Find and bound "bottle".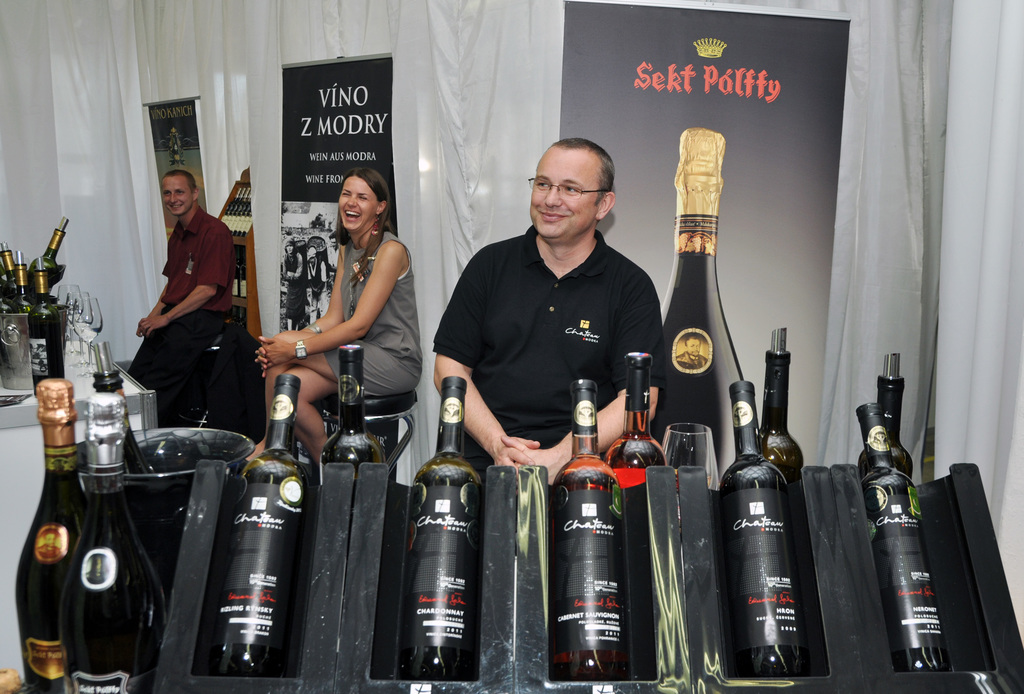
Bound: bbox=(860, 352, 917, 477).
